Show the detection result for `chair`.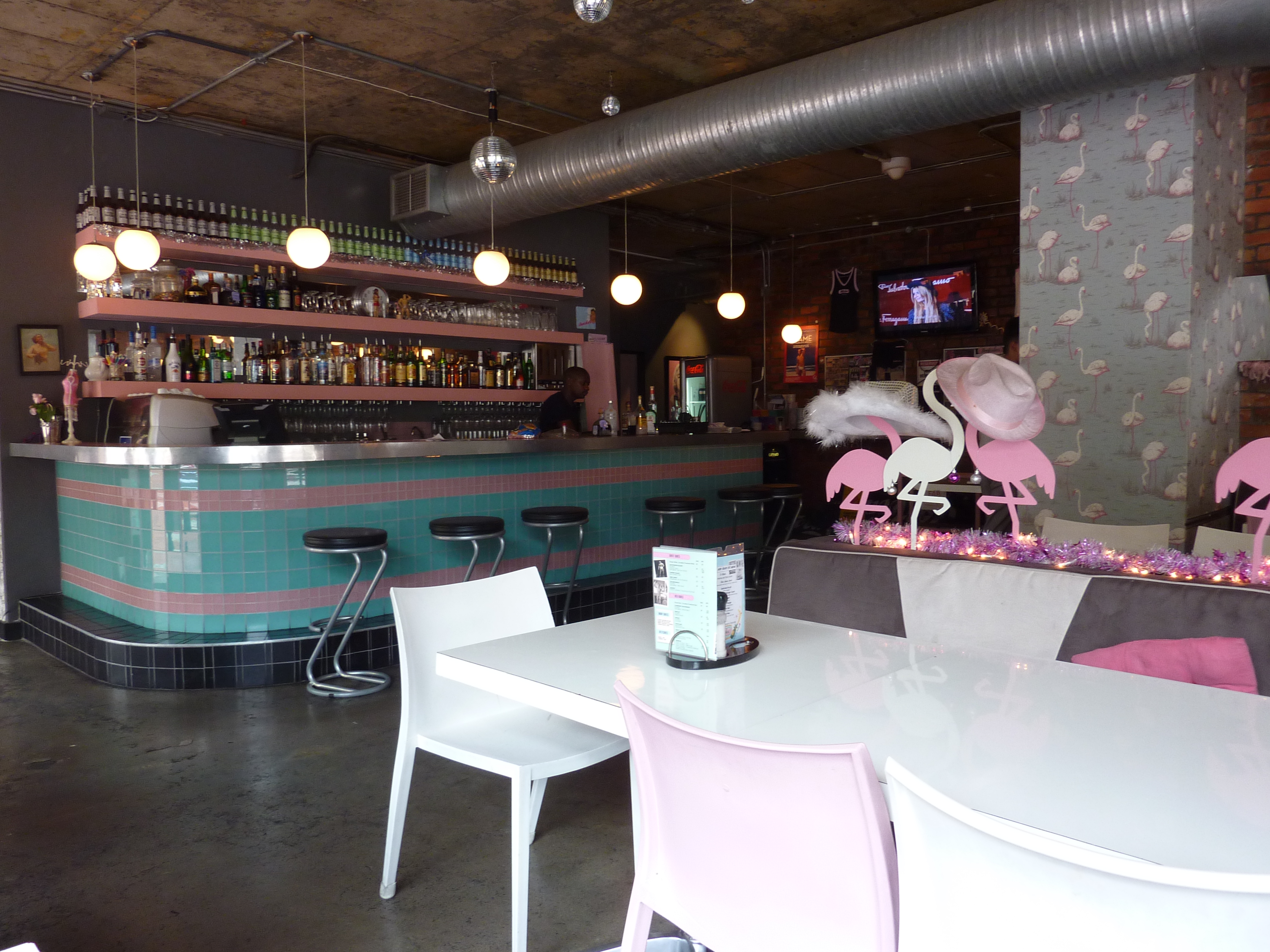
pyautogui.locateOnScreen(216, 231, 312, 331).
